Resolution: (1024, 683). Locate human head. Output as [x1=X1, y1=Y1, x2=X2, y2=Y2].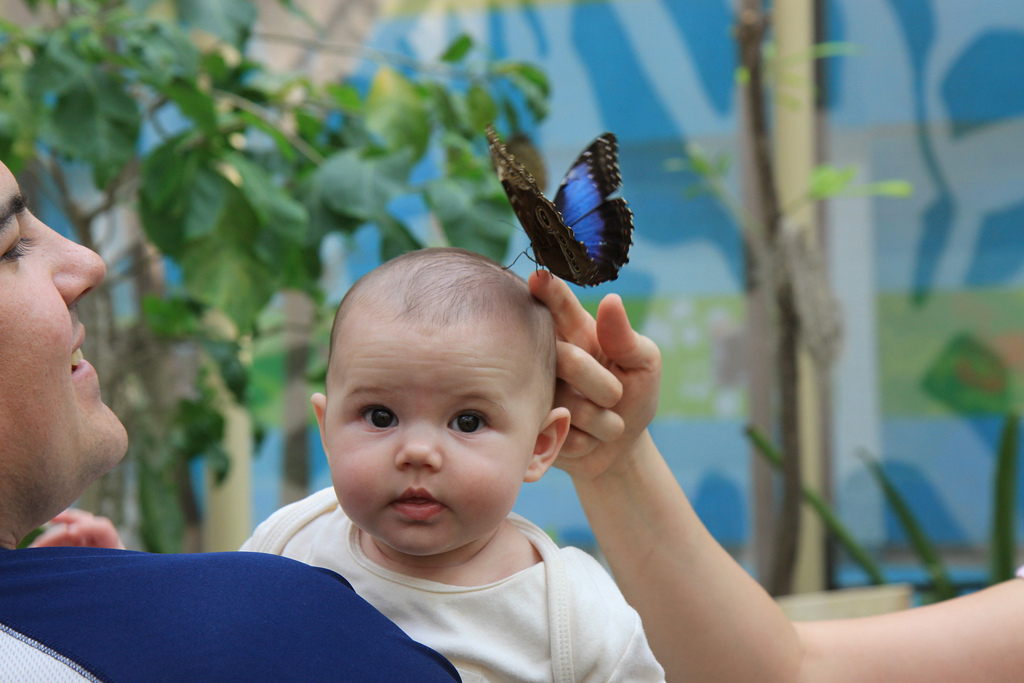
[x1=0, y1=157, x2=127, y2=538].
